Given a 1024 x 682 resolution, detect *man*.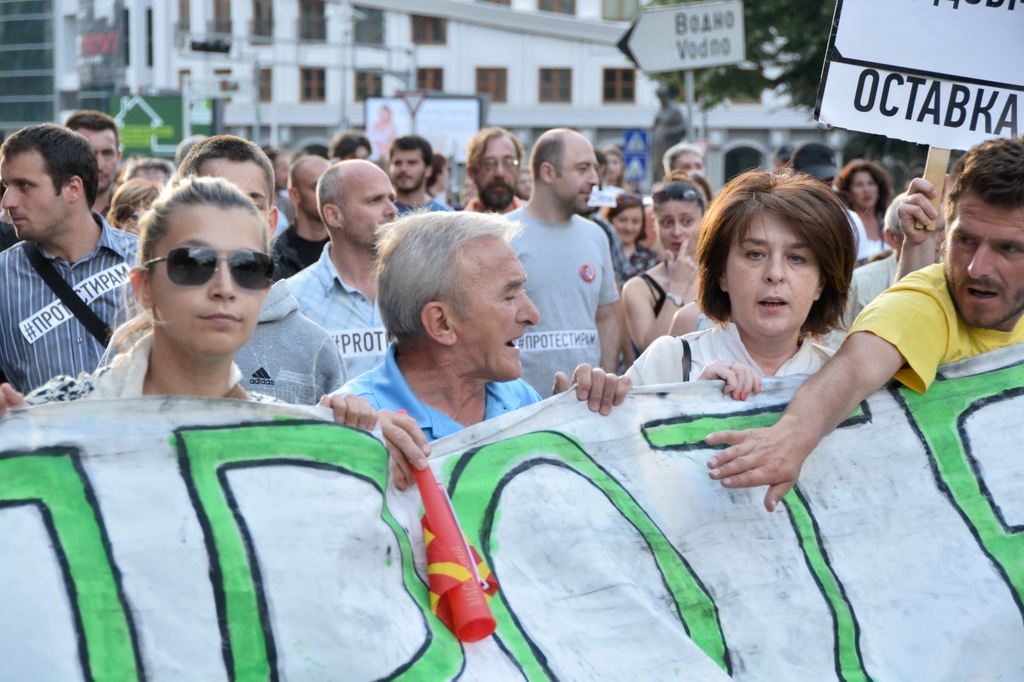
left=496, top=128, right=624, bottom=394.
